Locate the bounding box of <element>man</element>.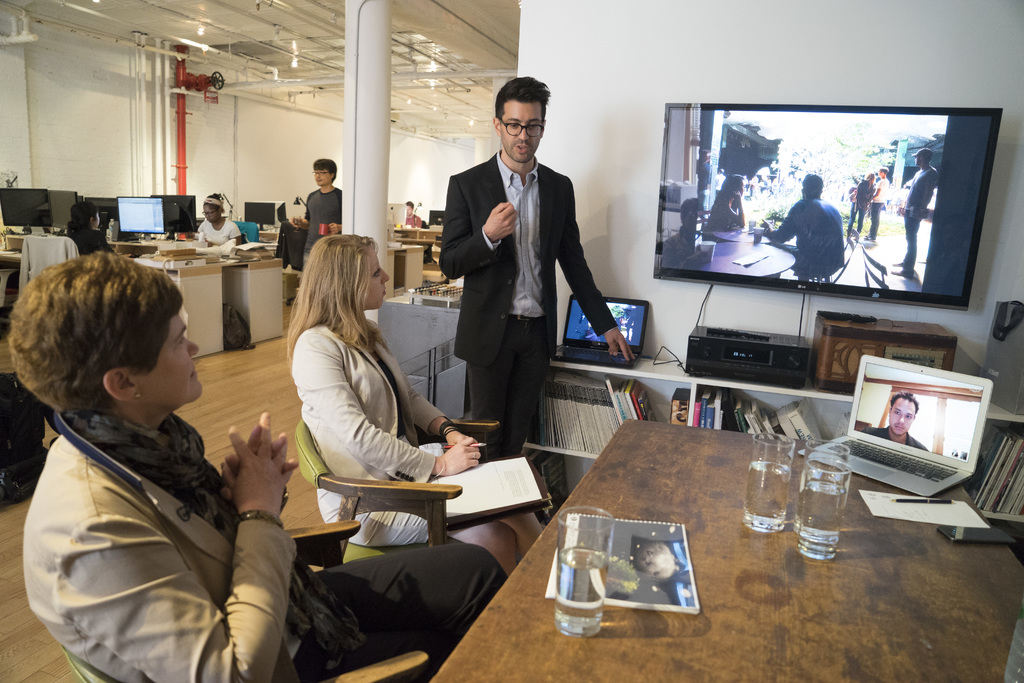
Bounding box: 429:88:619:444.
